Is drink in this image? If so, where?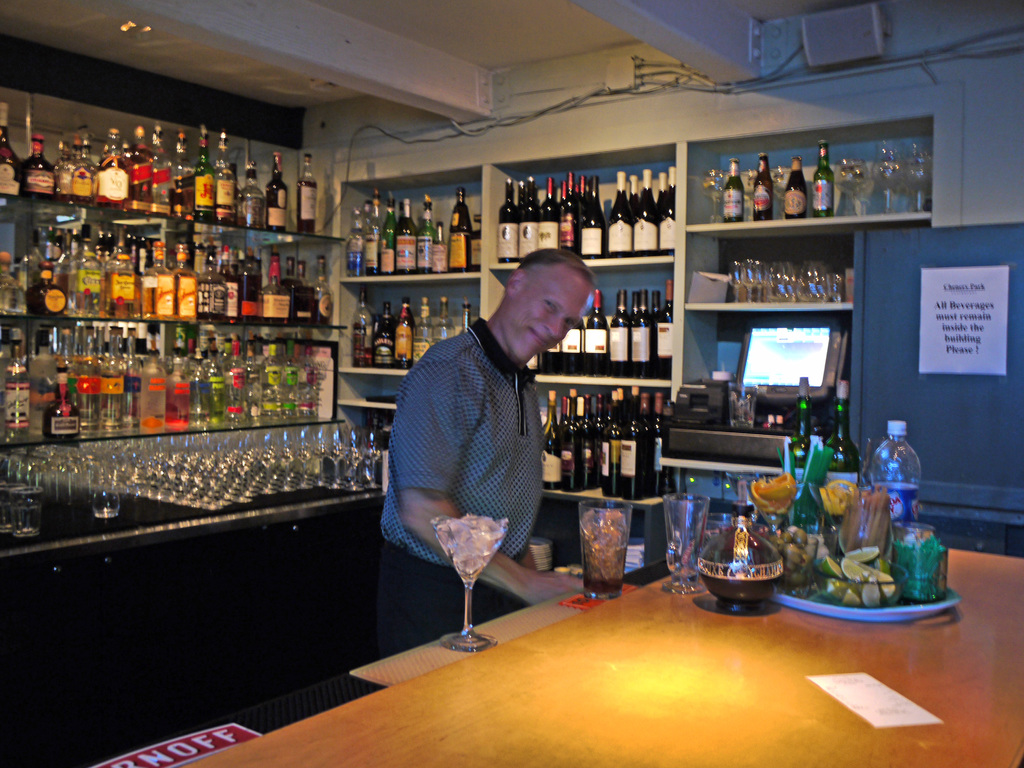
Yes, at x1=782 y1=156 x2=804 y2=217.
